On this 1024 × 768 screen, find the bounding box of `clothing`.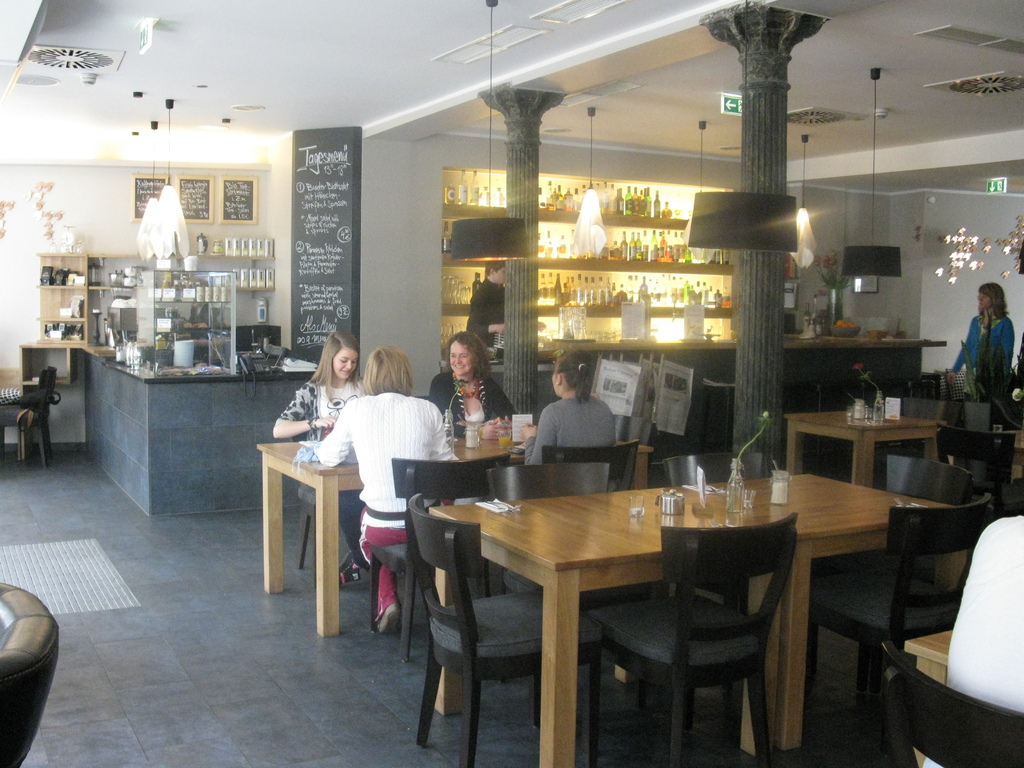
Bounding box: (x1=959, y1=306, x2=1020, y2=368).
